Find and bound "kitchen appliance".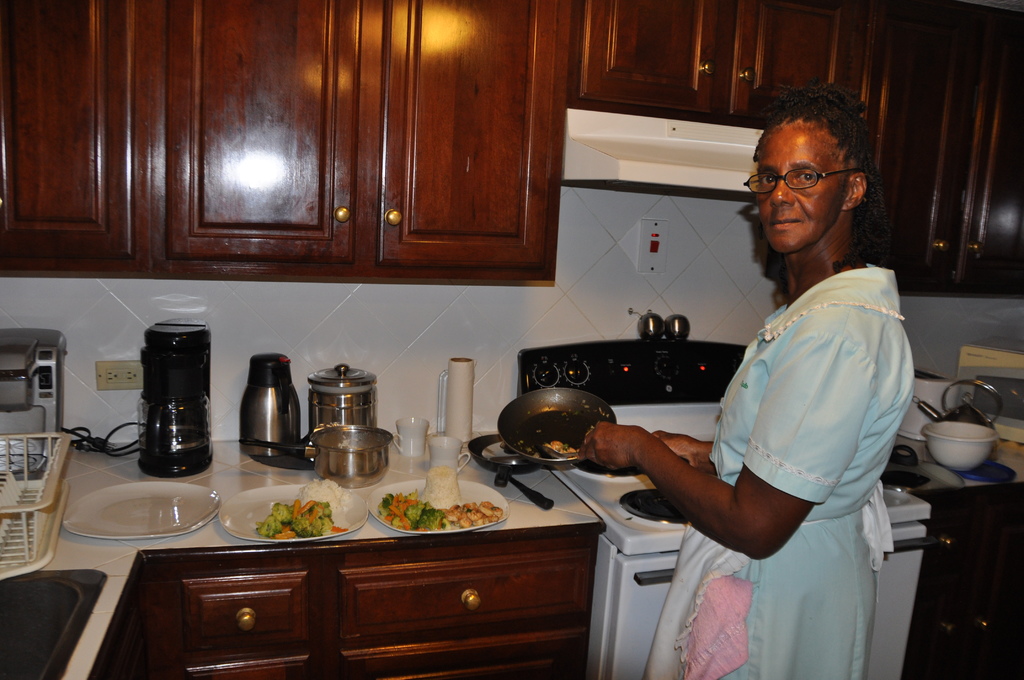
Bound: <box>310,428,388,480</box>.
